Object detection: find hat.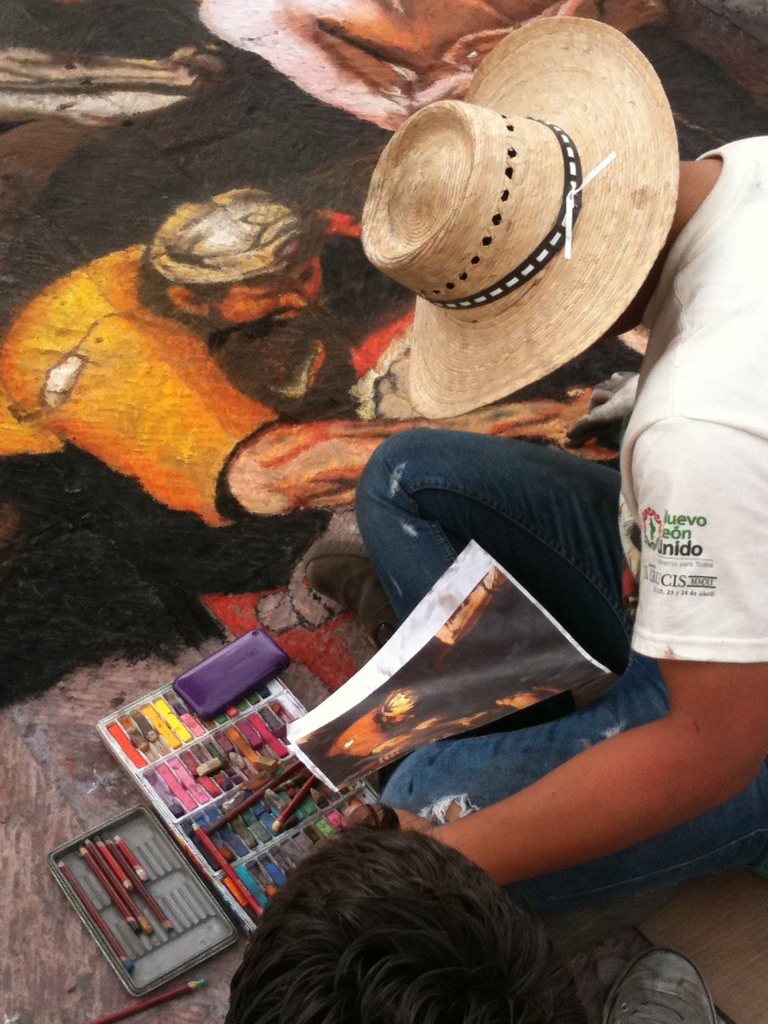
x1=149 y1=184 x2=331 y2=289.
